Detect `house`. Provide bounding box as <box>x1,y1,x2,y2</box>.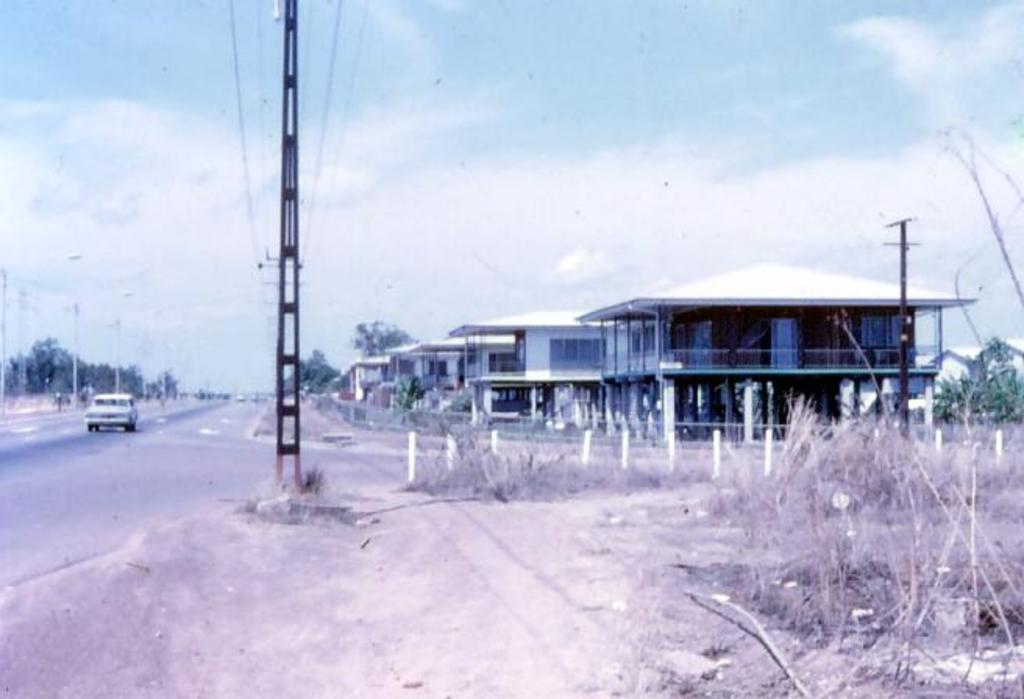
<box>396,329,475,415</box>.
